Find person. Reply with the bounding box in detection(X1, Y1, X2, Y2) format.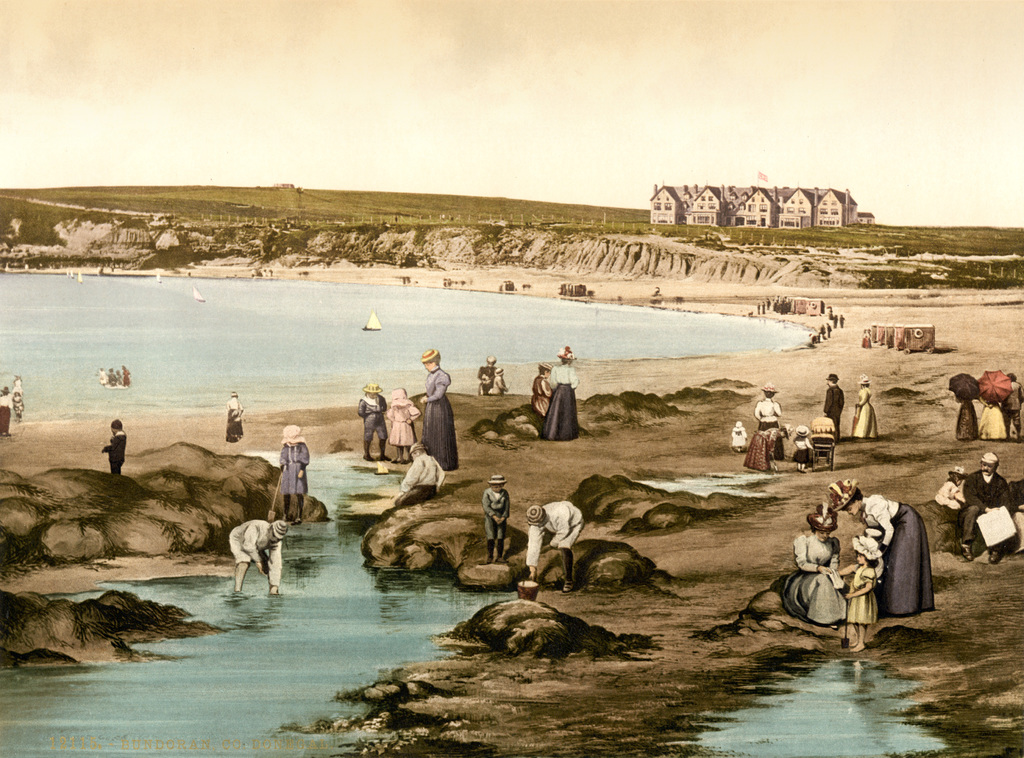
detection(383, 386, 422, 467).
